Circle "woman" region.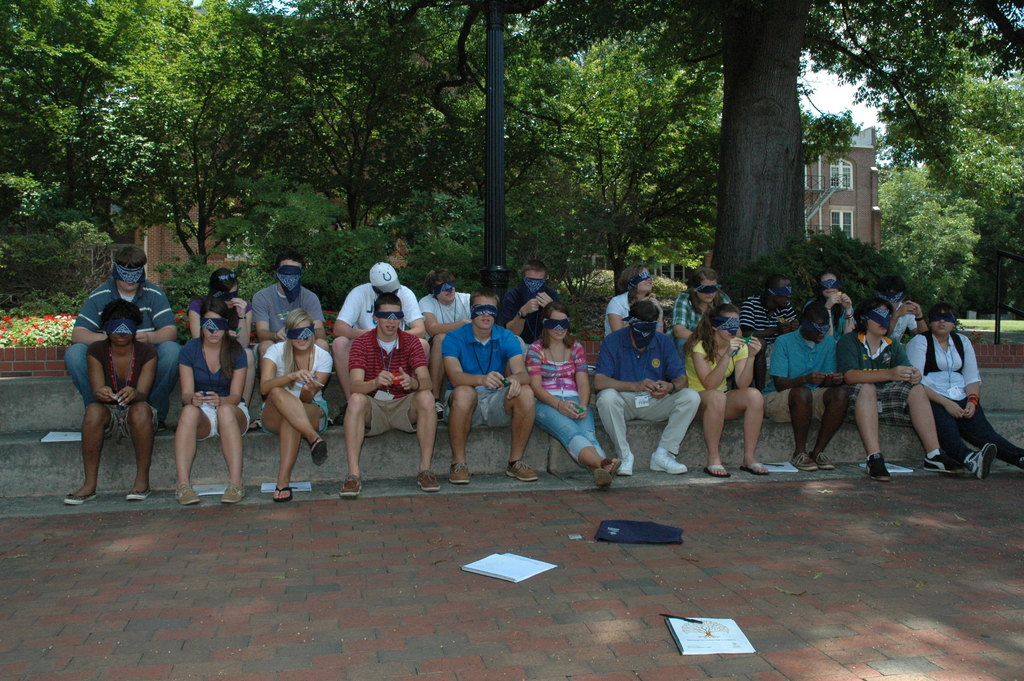
Region: <box>836,298,950,489</box>.
